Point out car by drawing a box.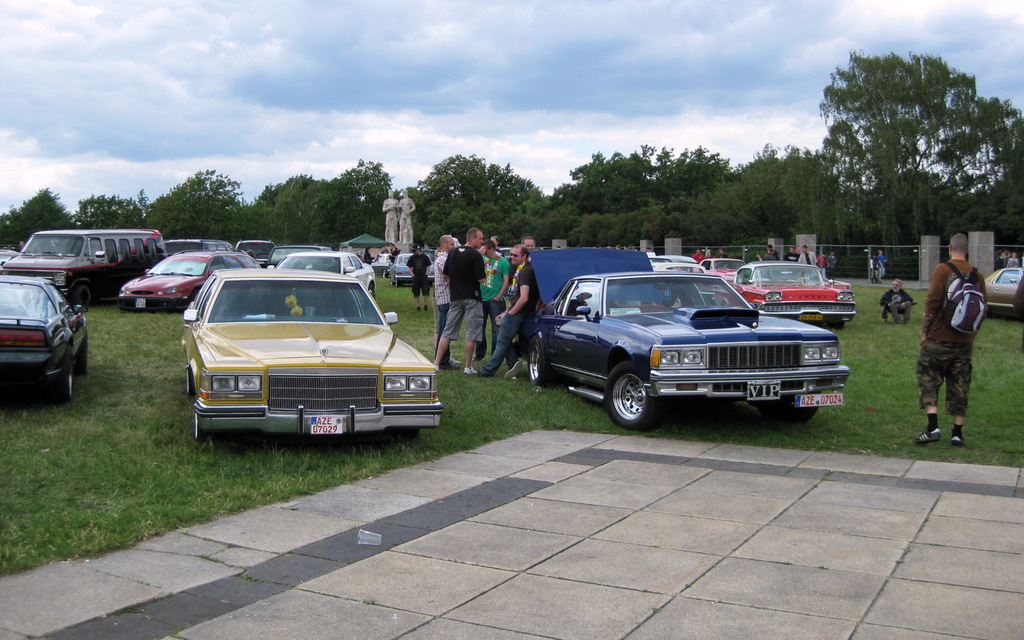
bbox(268, 247, 374, 301).
